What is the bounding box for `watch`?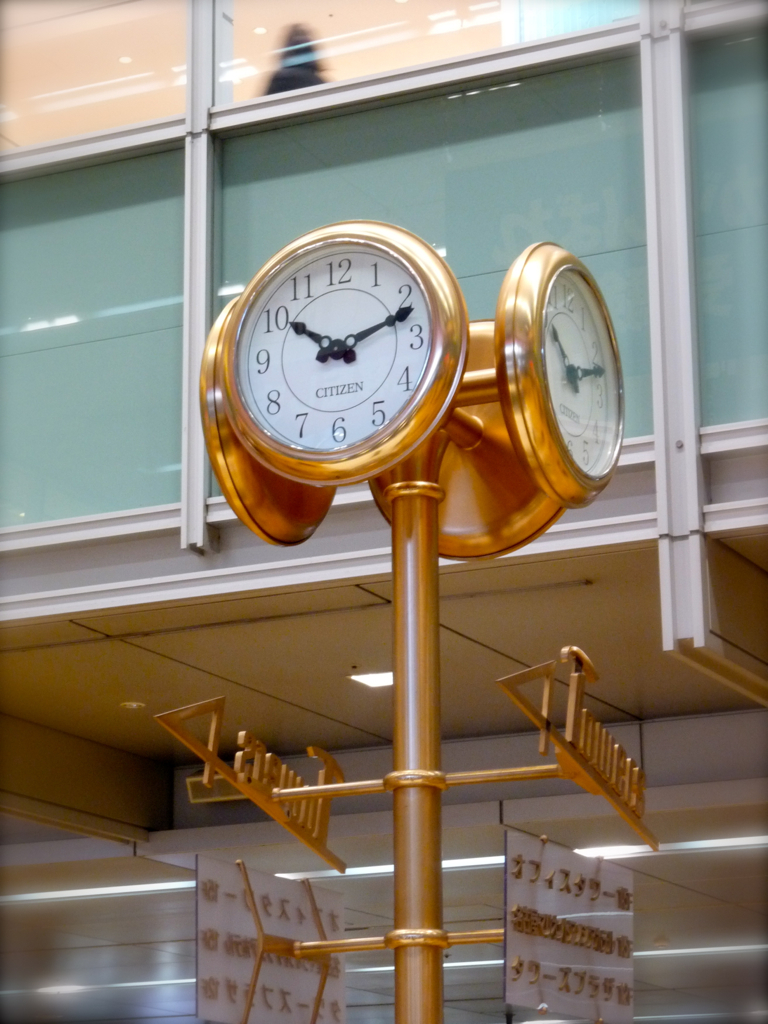
(369,317,571,560).
